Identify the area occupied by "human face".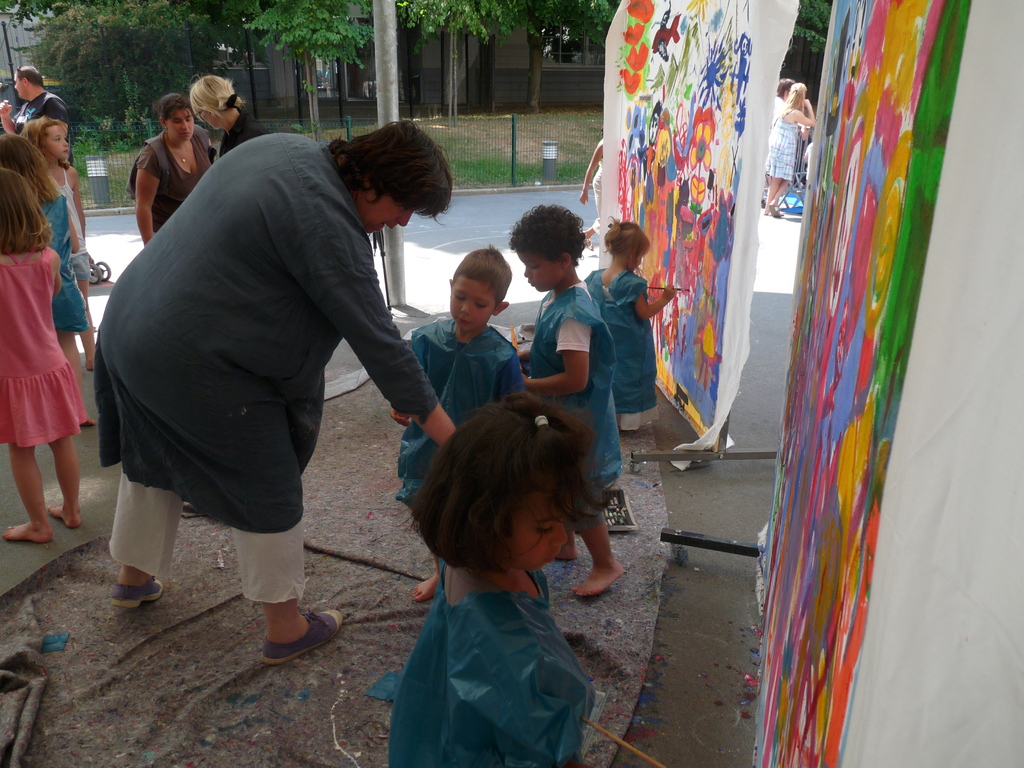
Area: l=449, t=276, r=498, b=332.
